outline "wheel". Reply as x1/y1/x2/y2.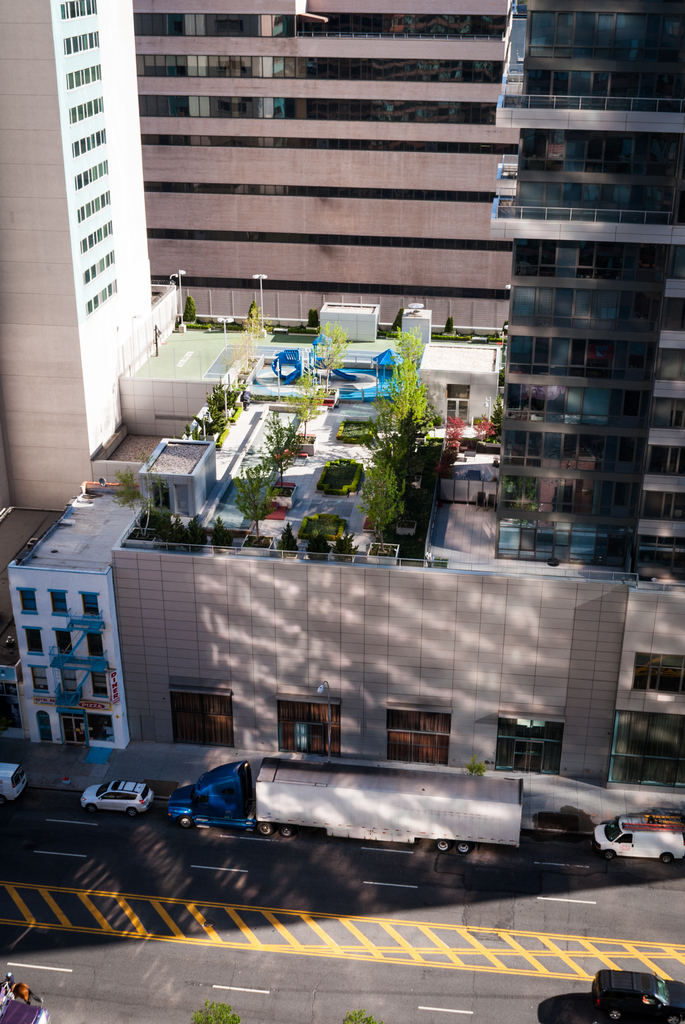
664/1011/680/1023.
